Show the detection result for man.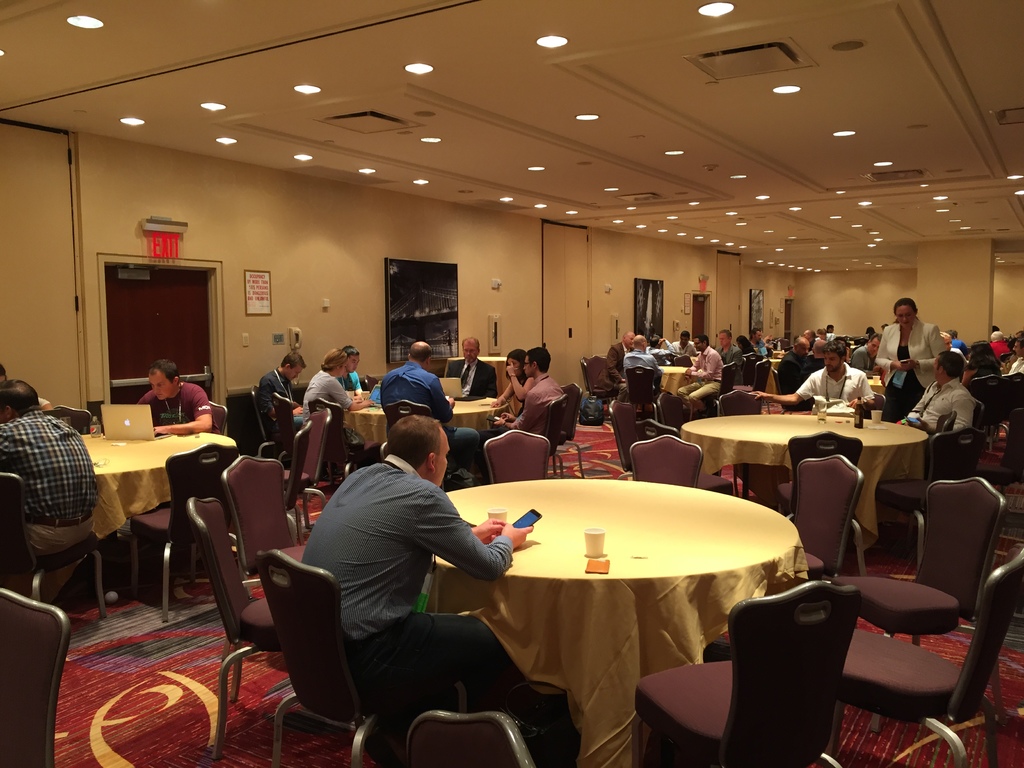
{"left": 746, "top": 329, "right": 764, "bottom": 367}.
